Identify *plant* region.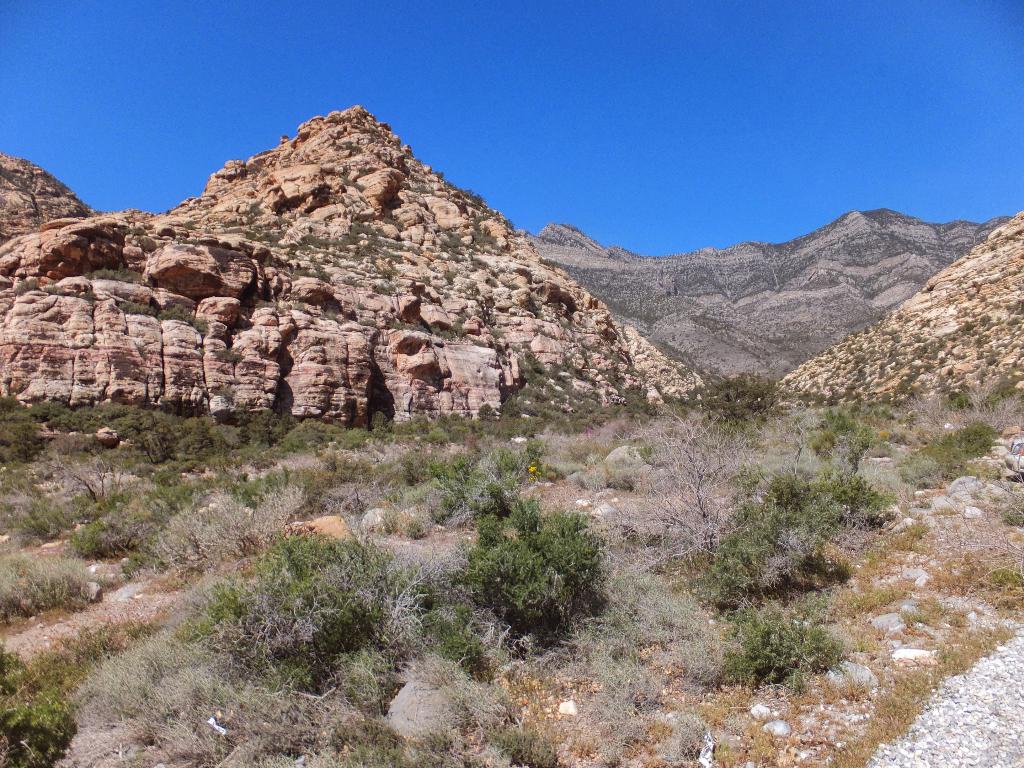
Region: rect(486, 278, 499, 291).
